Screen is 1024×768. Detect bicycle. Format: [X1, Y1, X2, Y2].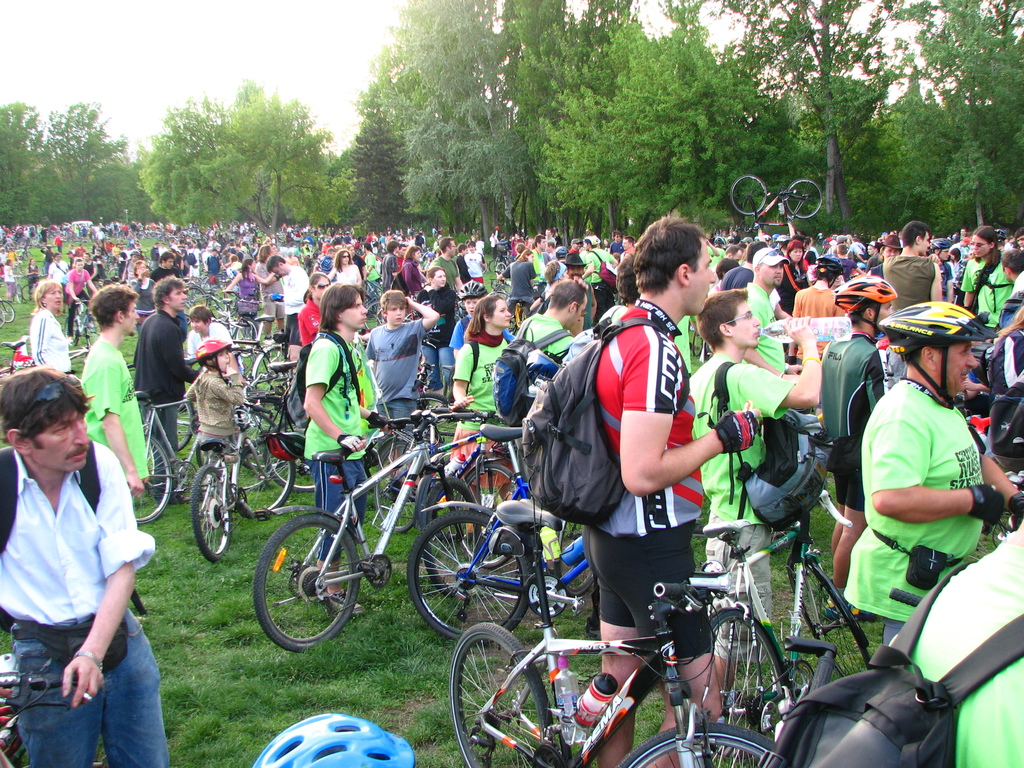
[403, 418, 589, 648].
